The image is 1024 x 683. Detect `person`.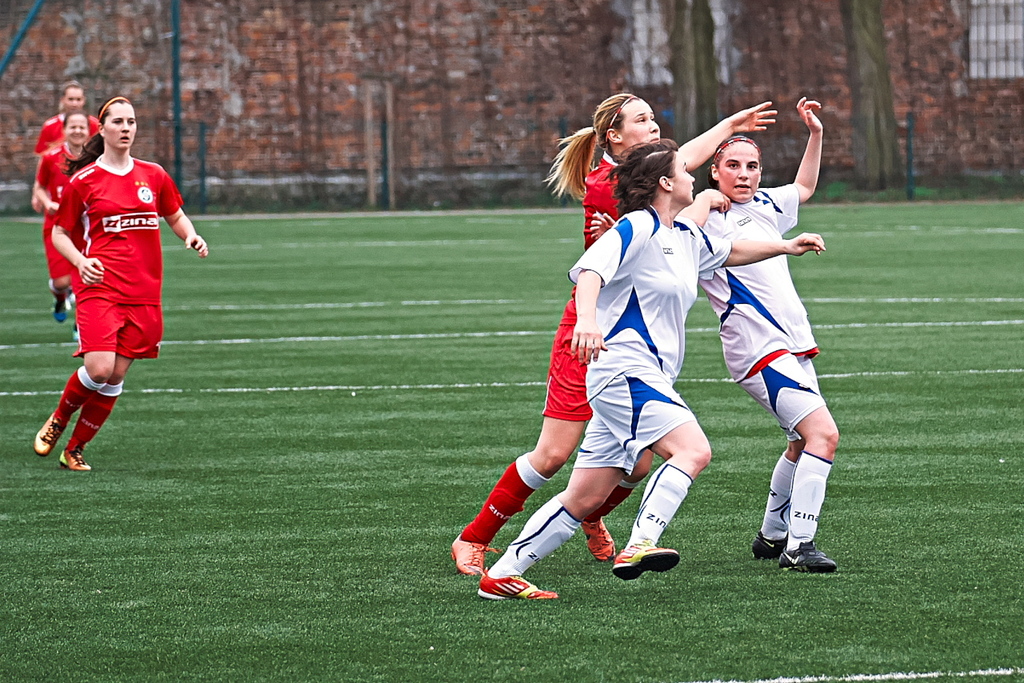
Detection: 31, 94, 207, 475.
